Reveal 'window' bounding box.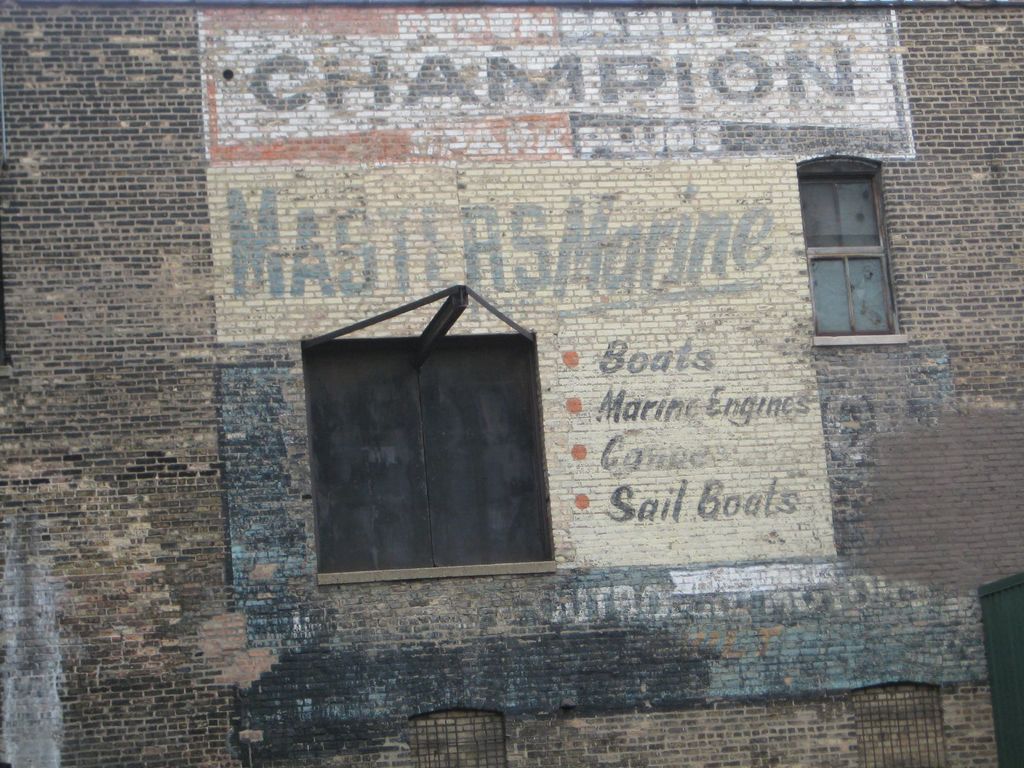
Revealed: locate(307, 333, 546, 574).
